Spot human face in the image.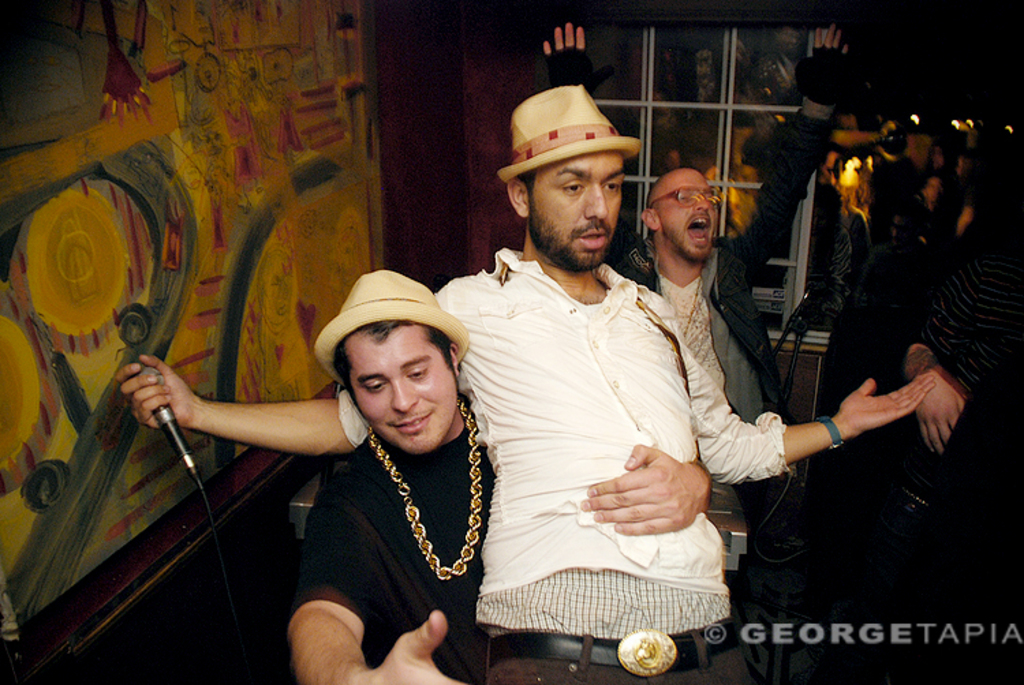
human face found at [341, 330, 456, 448].
